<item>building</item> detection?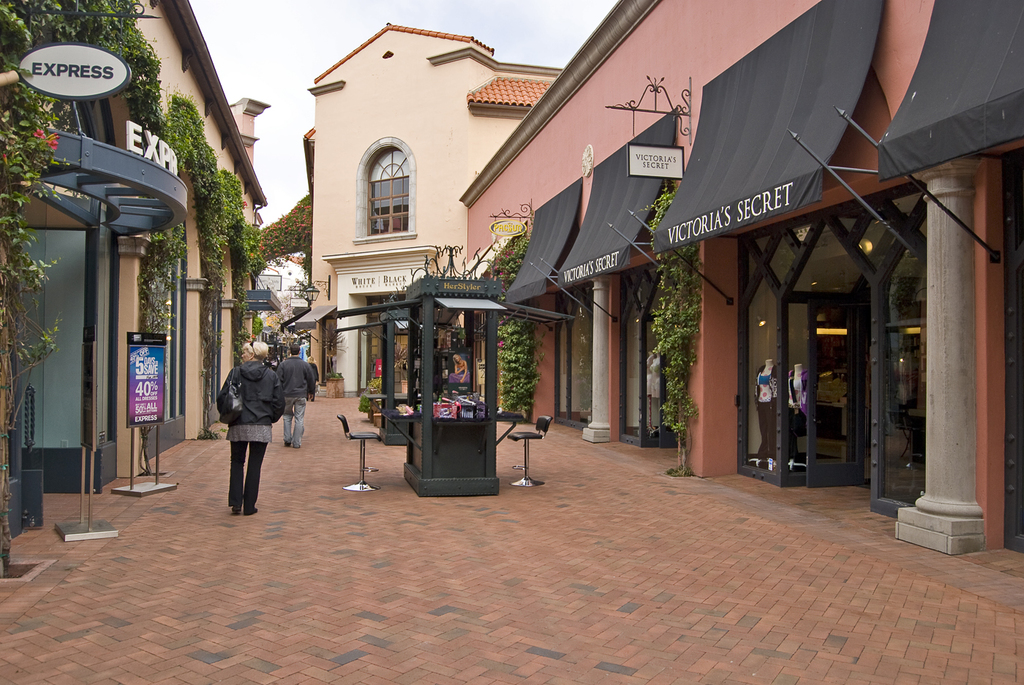
(x1=457, y1=0, x2=1023, y2=557)
